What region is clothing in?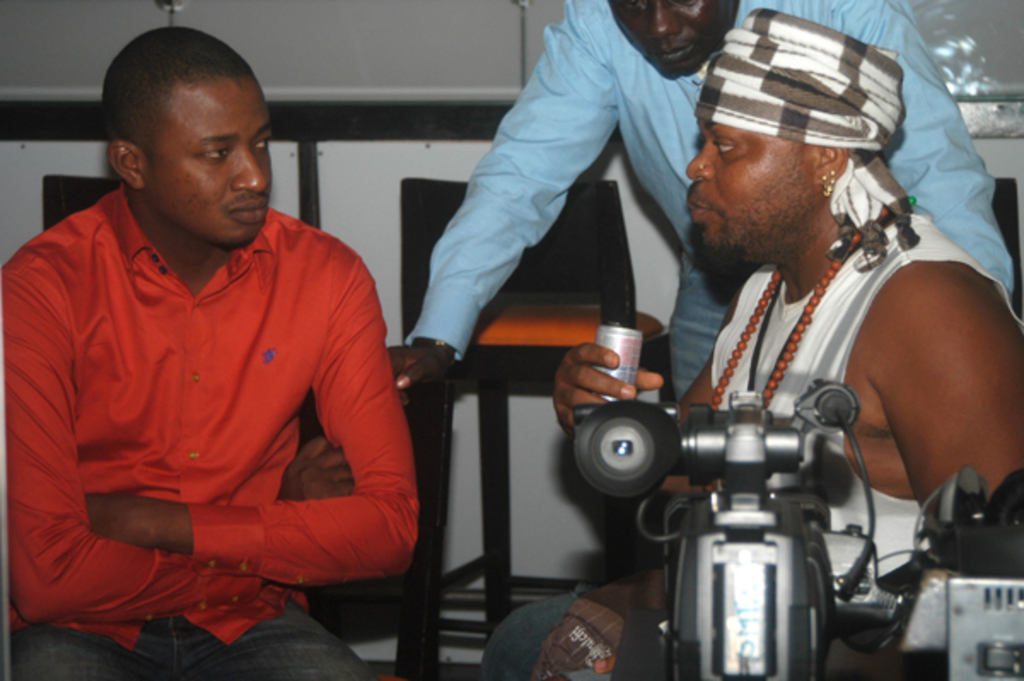
locate(15, 160, 406, 643).
